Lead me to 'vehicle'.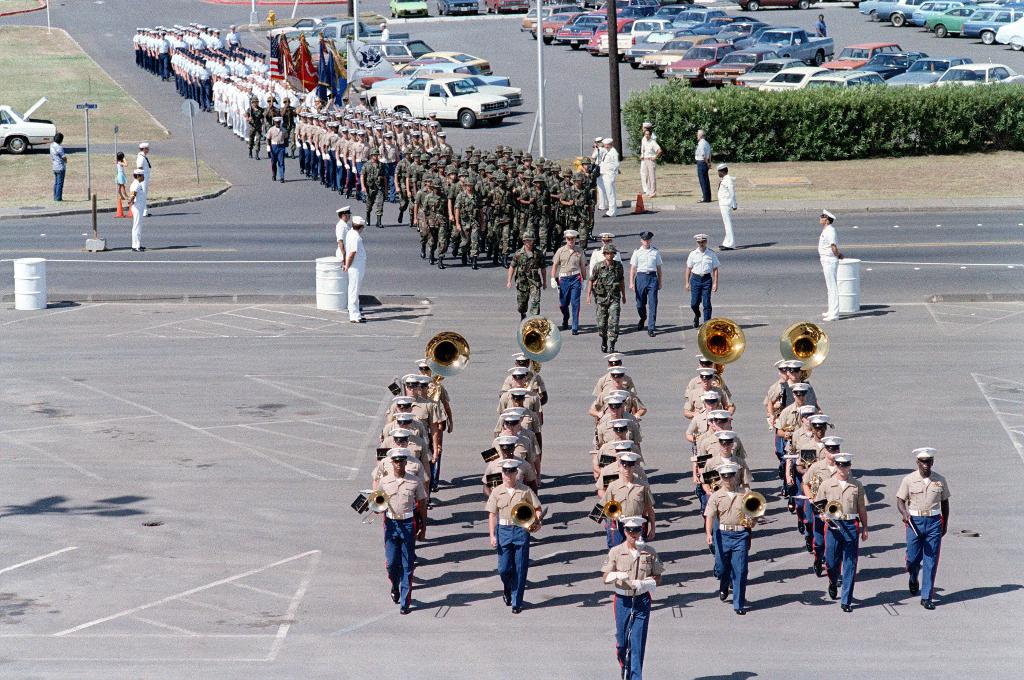
Lead to bbox(380, 73, 504, 124).
